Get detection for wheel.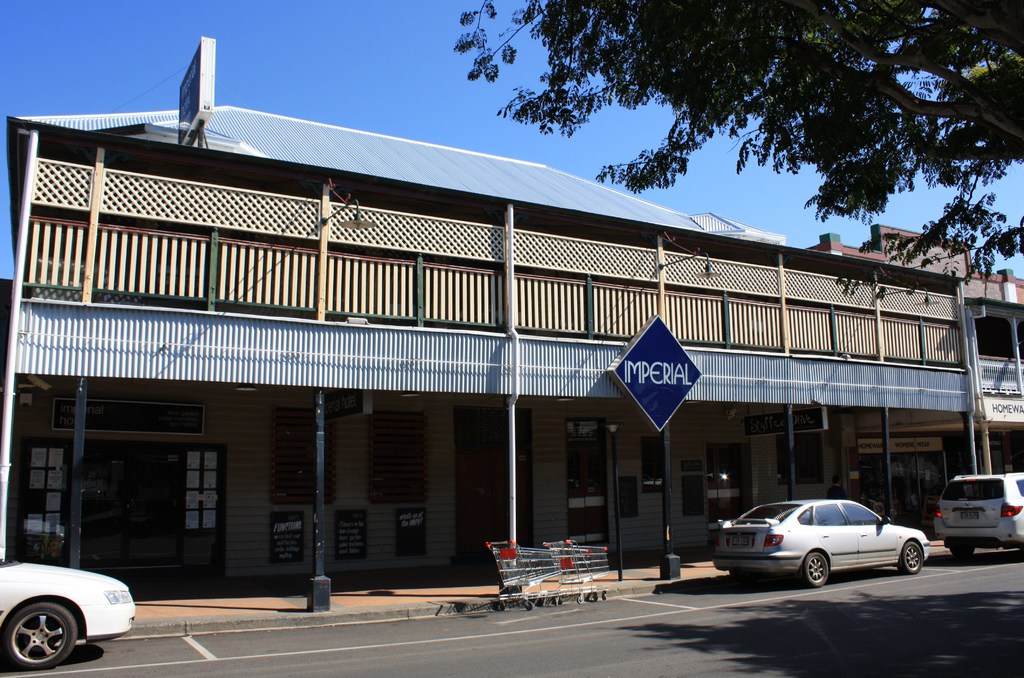
Detection: BBox(950, 545, 973, 558).
